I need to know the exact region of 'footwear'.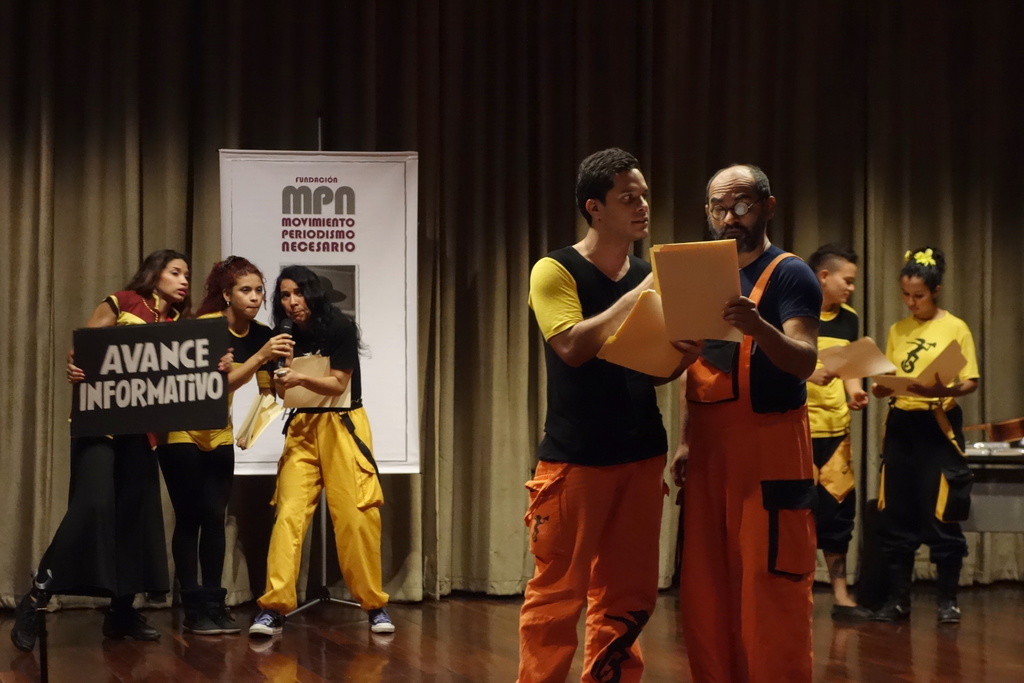
Region: pyautogui.locateOnScreen(179, 585, 243, 636).
